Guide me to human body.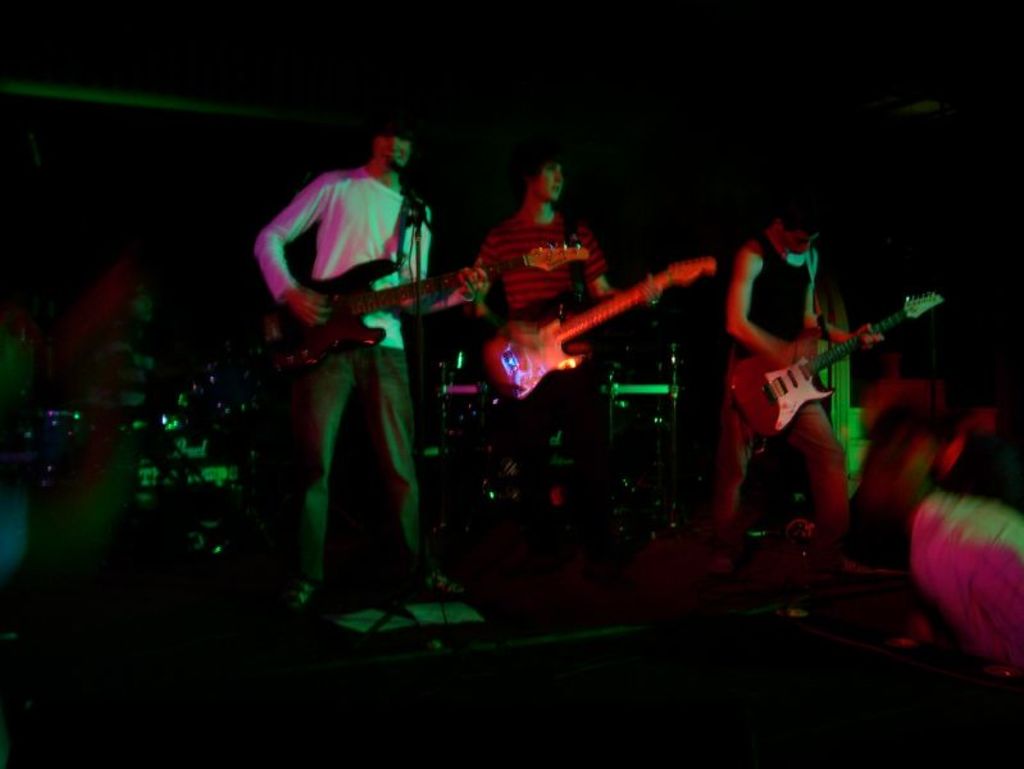
Guidance: bbox=(706, 231, 891, 593).
